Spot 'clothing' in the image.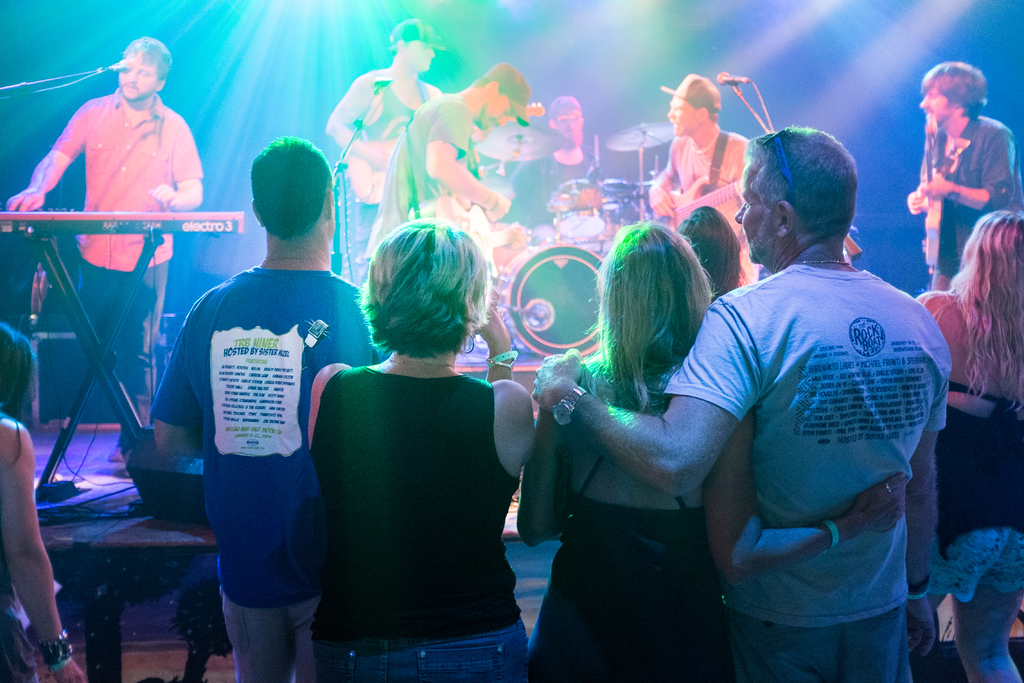
'clothing' found at bbox=[146, 268, 376, 682].
